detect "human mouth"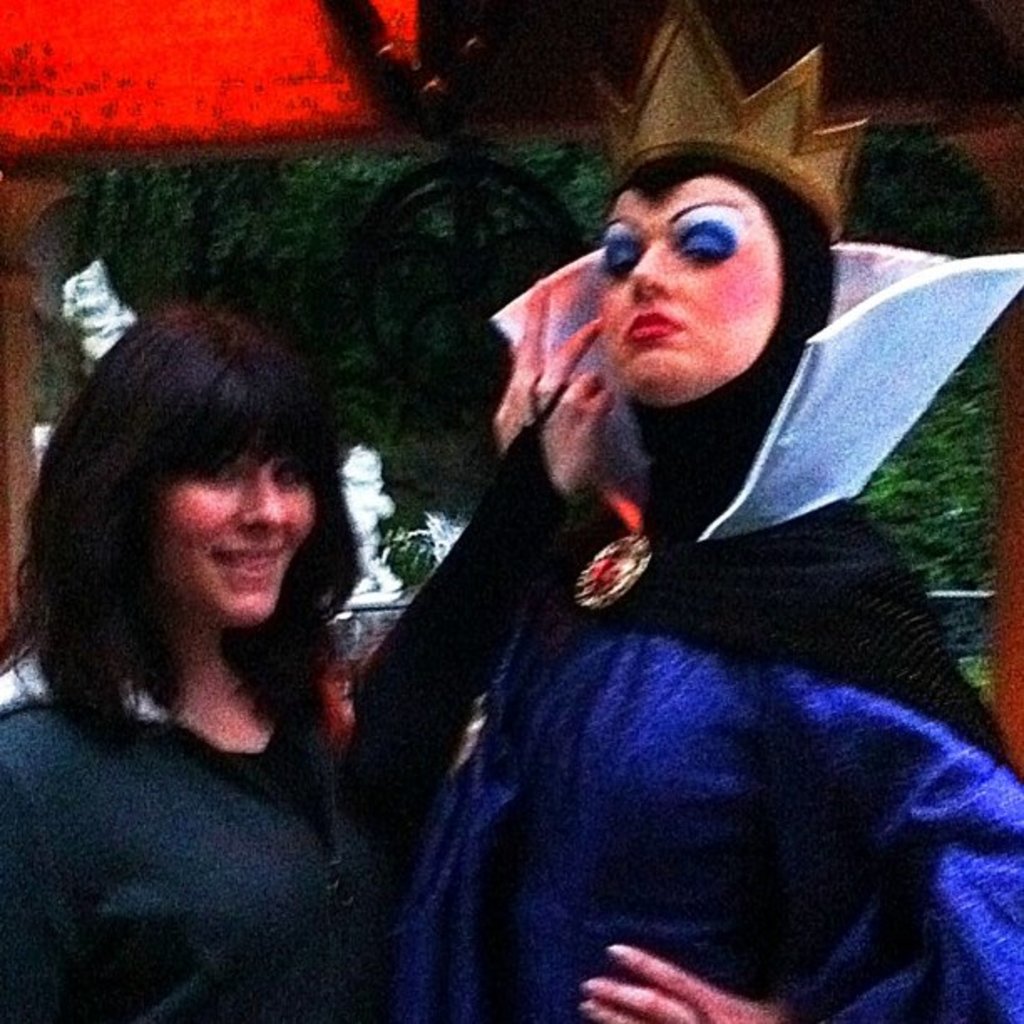
<bbox>218, 547, 284, 582</bbox>
